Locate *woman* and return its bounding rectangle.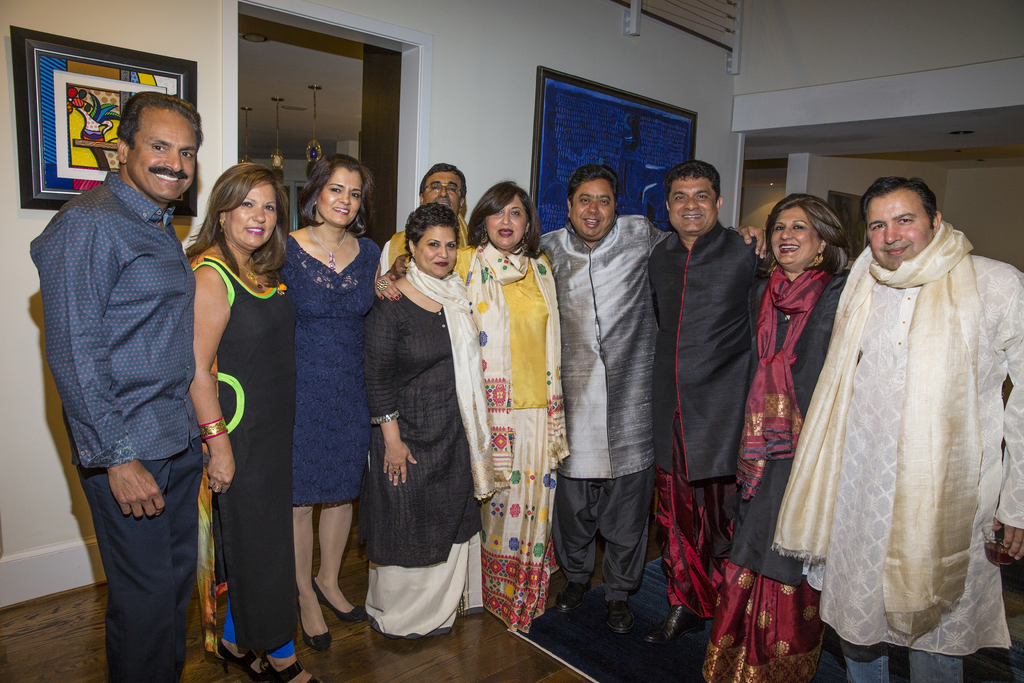
[left=184, top=158, right=301, bottom=682].
